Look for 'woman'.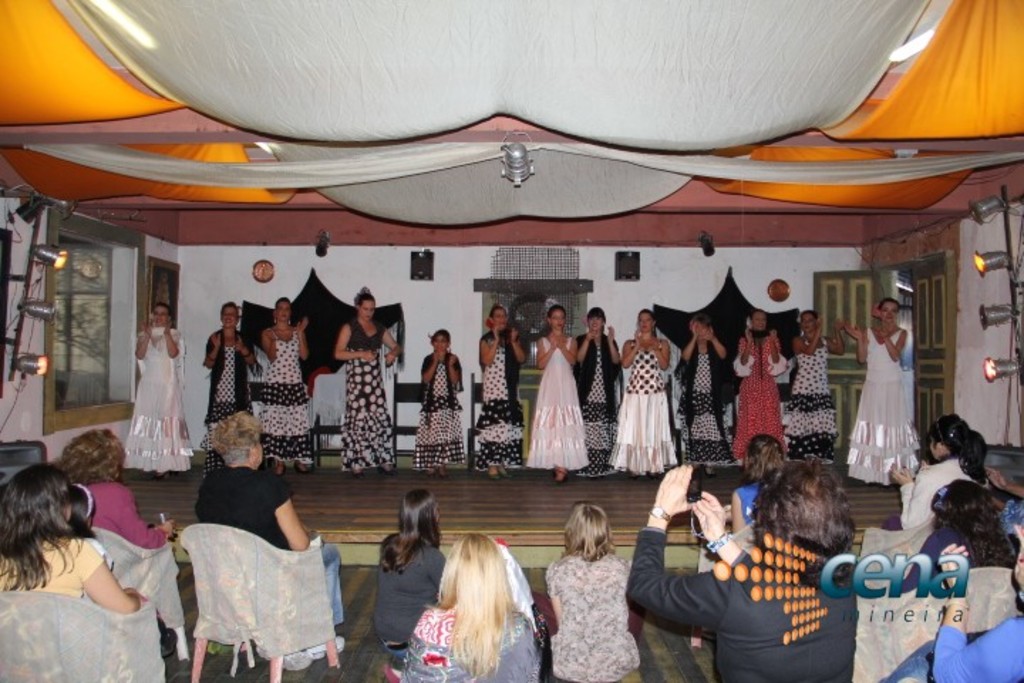
Found: [left=195, top=417, right=348, bottom=672].
